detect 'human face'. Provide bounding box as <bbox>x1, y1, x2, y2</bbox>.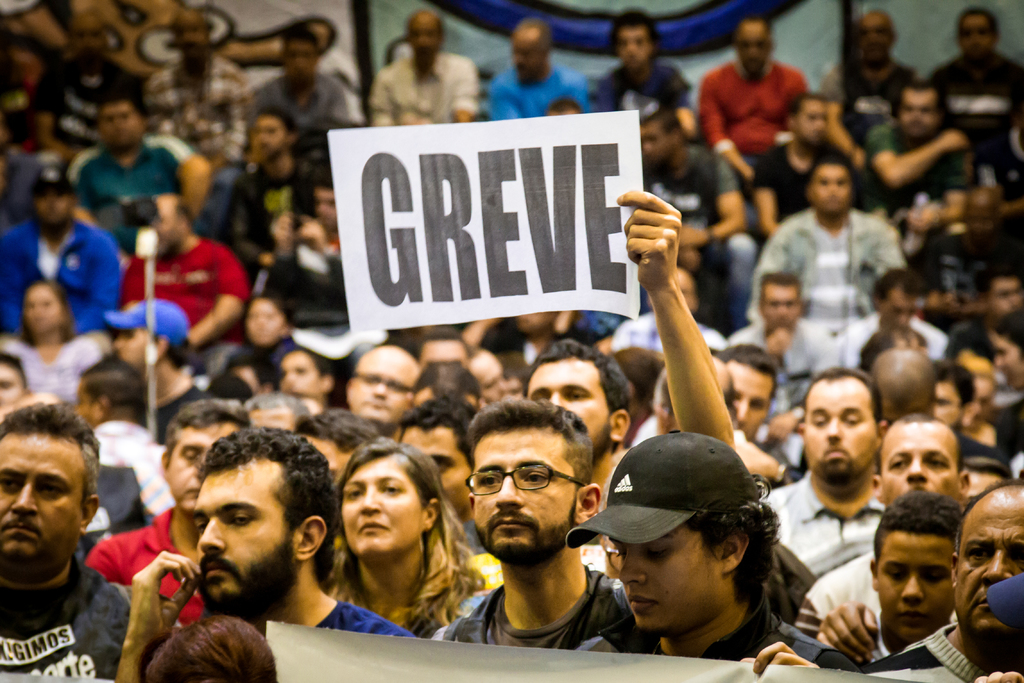
<bbox>512, 31, 541, 81</bbox>.
